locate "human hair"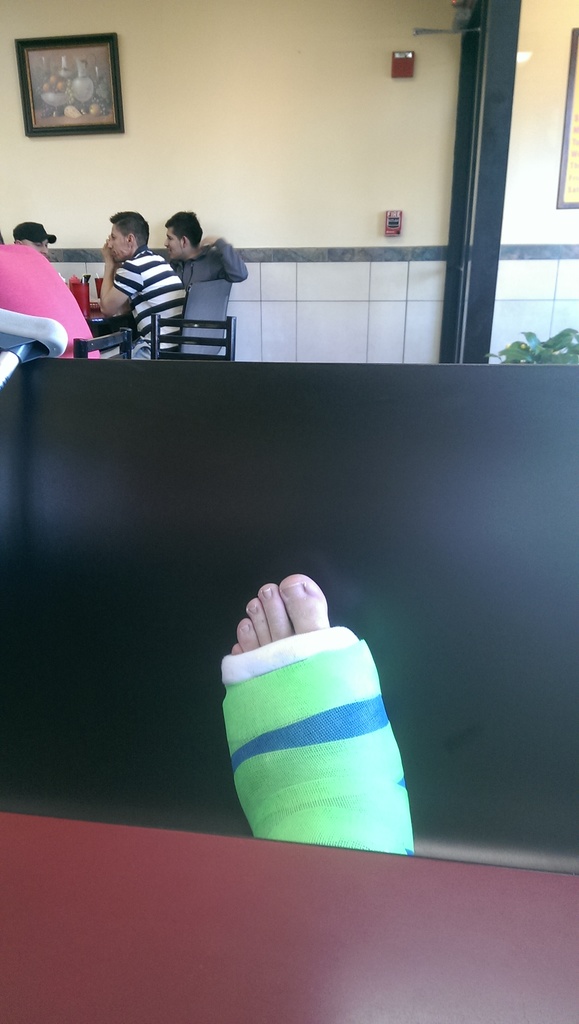
x1=164 y1=203 x2=206 y2=252
